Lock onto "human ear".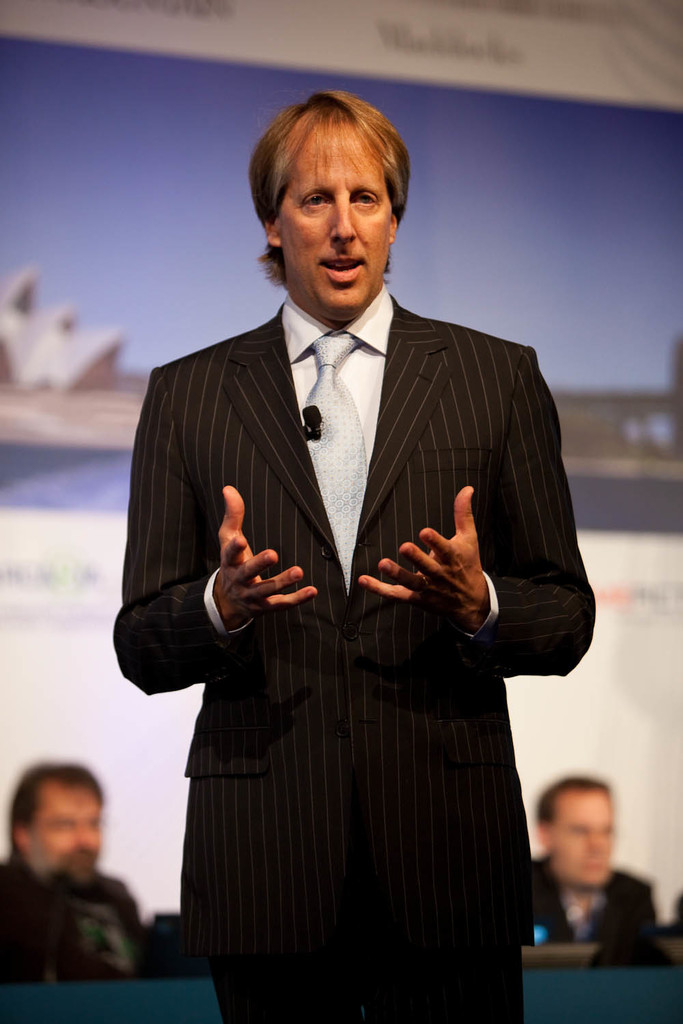
Locked: pyautogui.locateOnScreen(387, 214, 399, 238).
